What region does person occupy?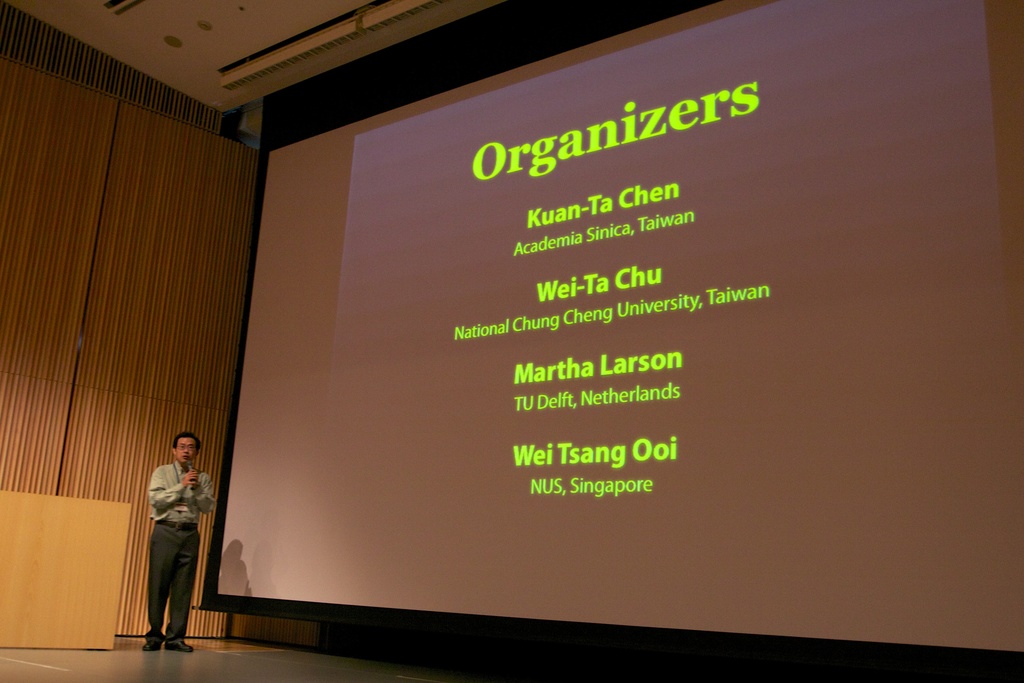
{"x1": 144, "y1": 434, "x2": 220, "y2": 649}.
